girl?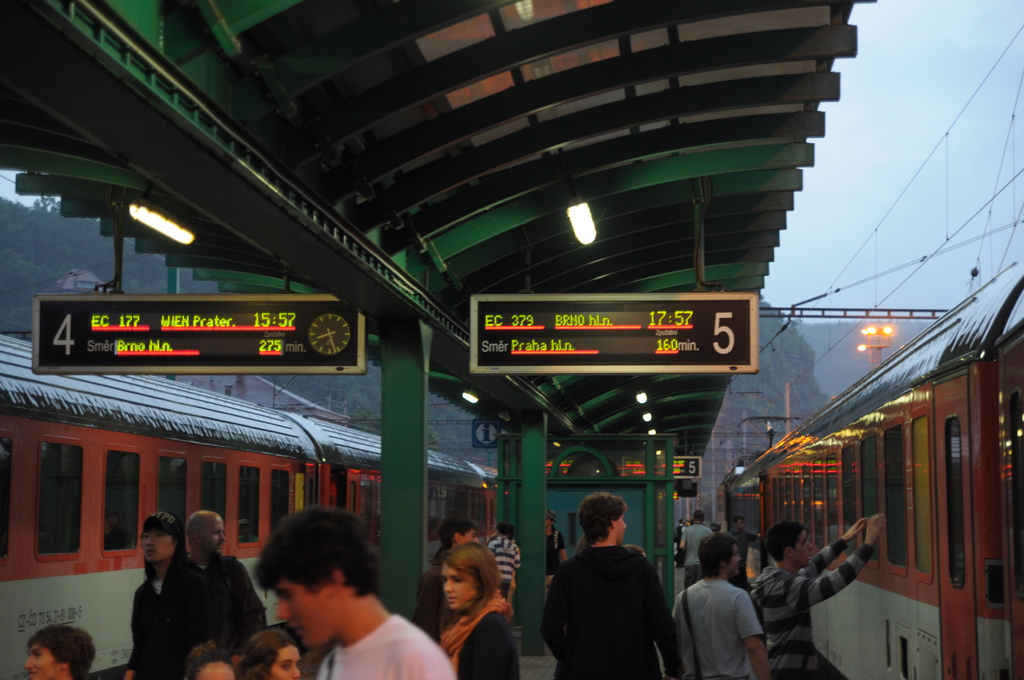
(436, 545, 524, 679)
